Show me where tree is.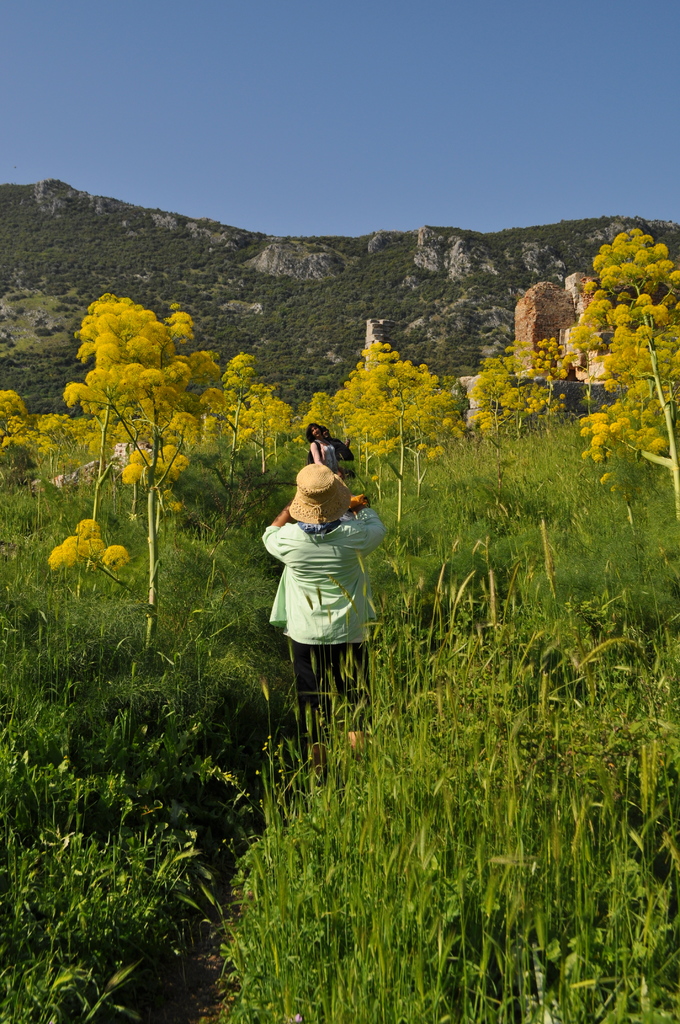
tree is at {"left": 547, "top": 219, "right": 679, "bottom": 520}.
